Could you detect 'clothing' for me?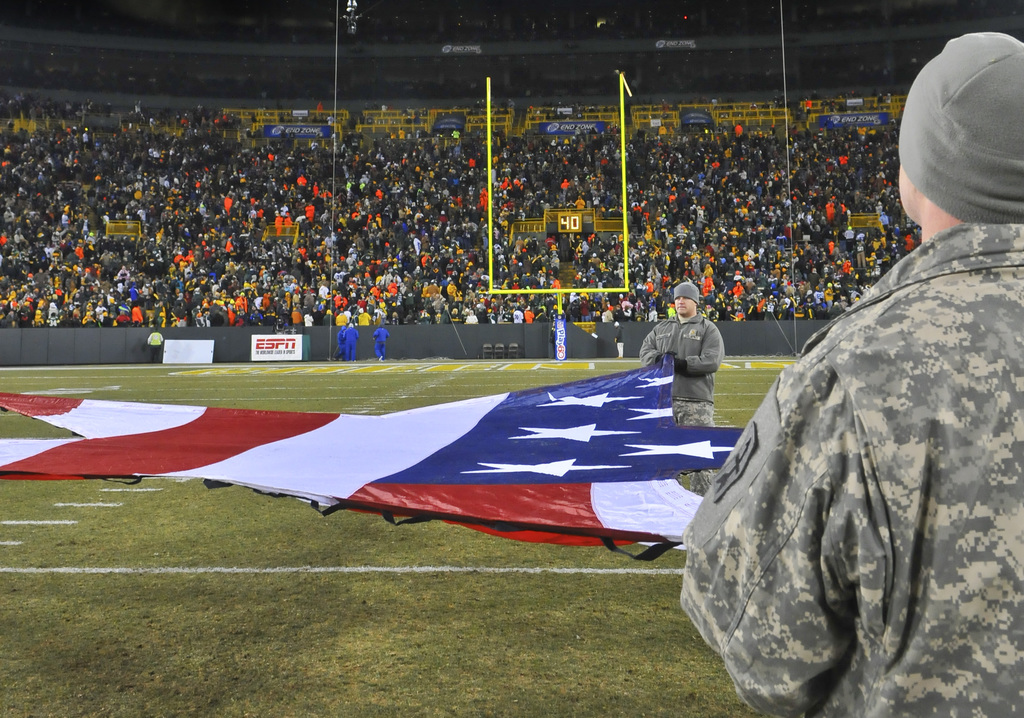
Detection result: 503,178,511,188.
